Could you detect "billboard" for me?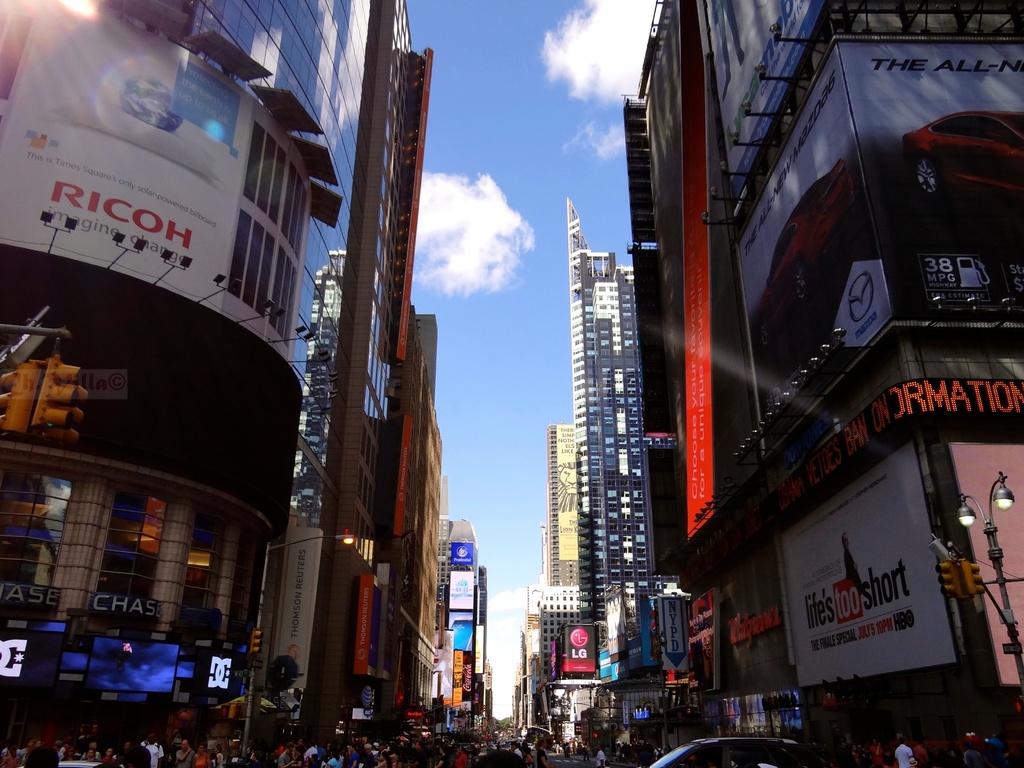
Detection result: pyautogui.locateOnScreen(0, 0, 318, 373).
